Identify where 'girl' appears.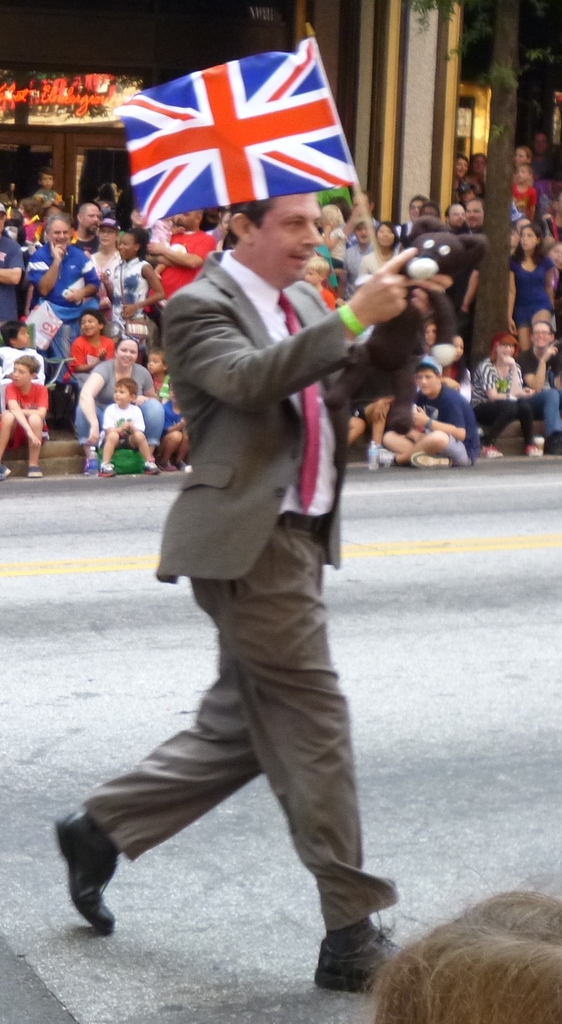
Appears at <bbox>469, 333, 538, 468</bbox>.
